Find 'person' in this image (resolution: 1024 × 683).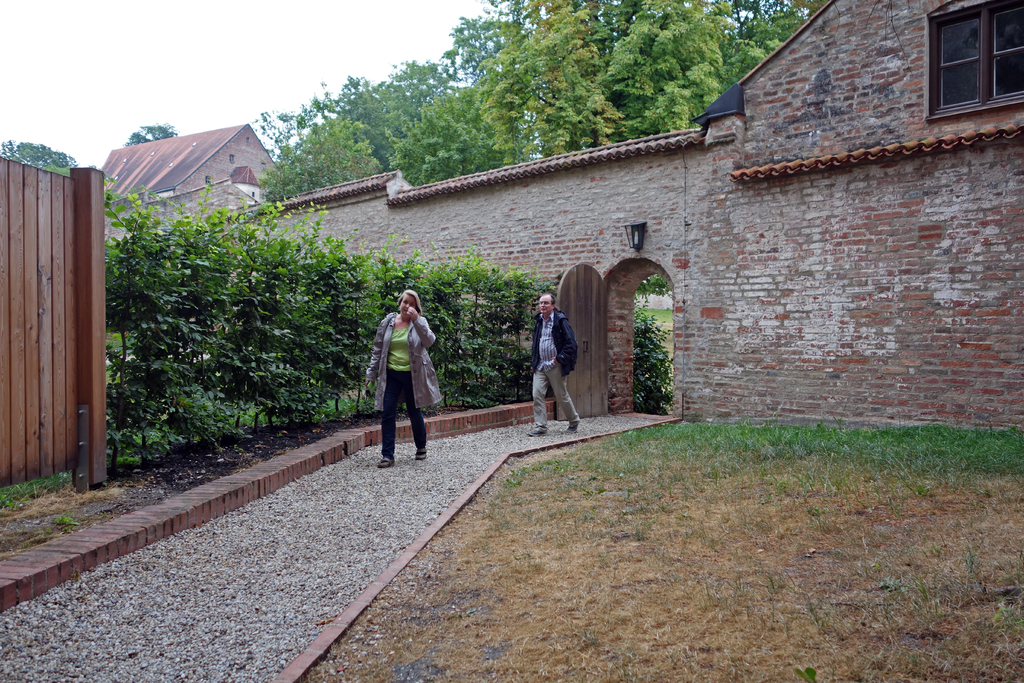
365,288,442,469.
